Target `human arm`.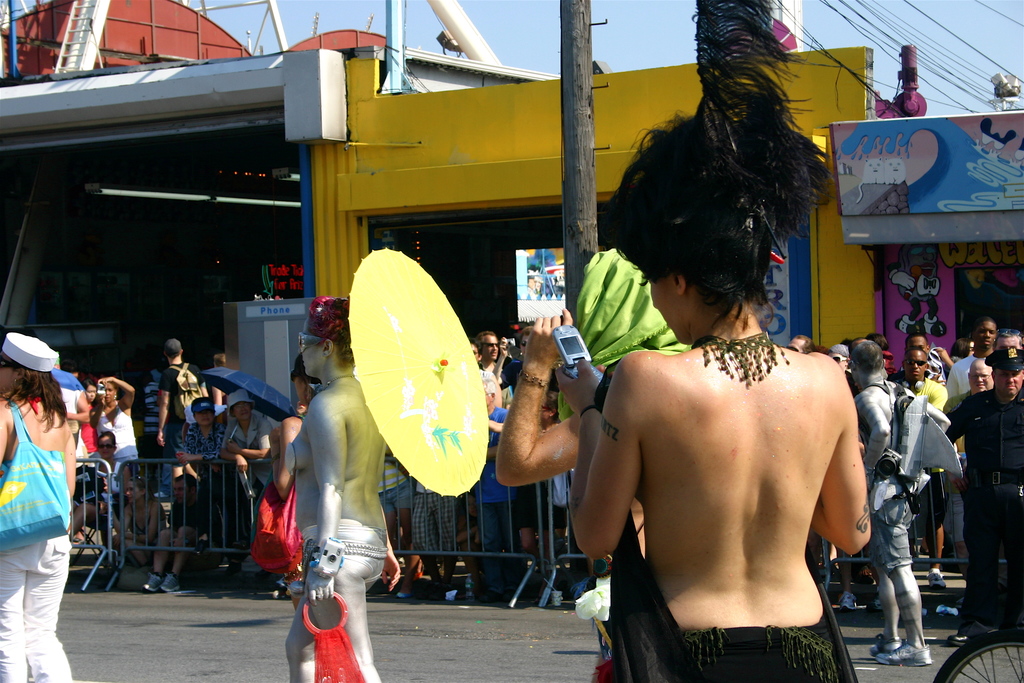
Target region: (left=227, top=422, right=268, bottom=460).
